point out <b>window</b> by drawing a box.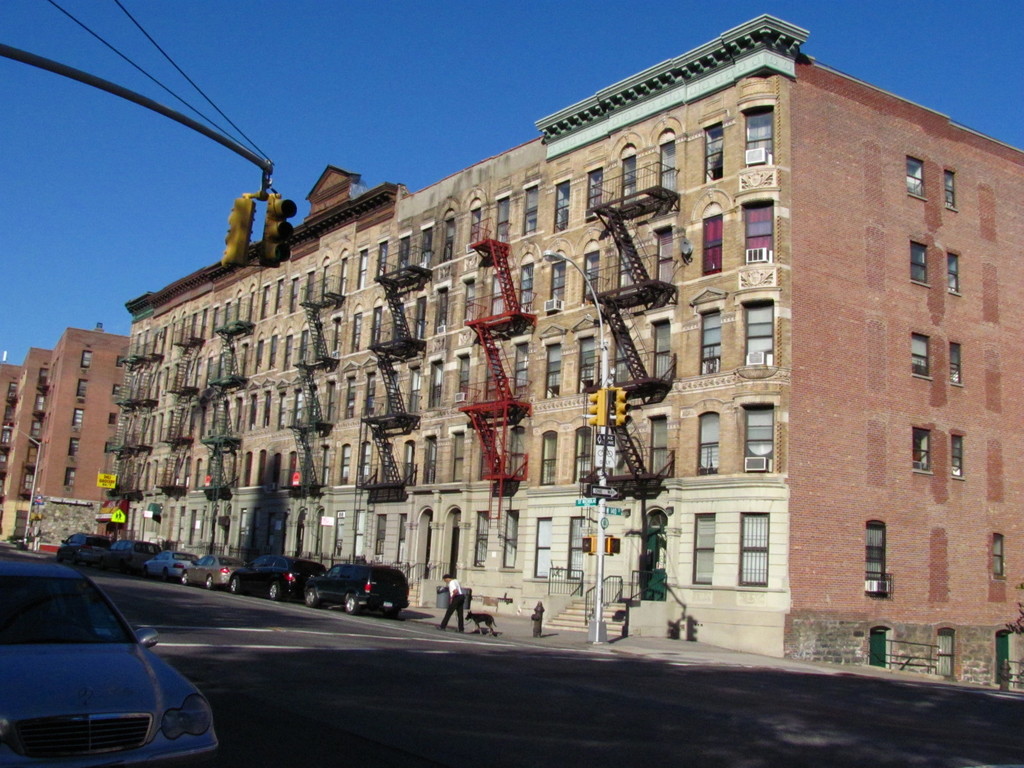
detection(541, 434, 556, 484).
